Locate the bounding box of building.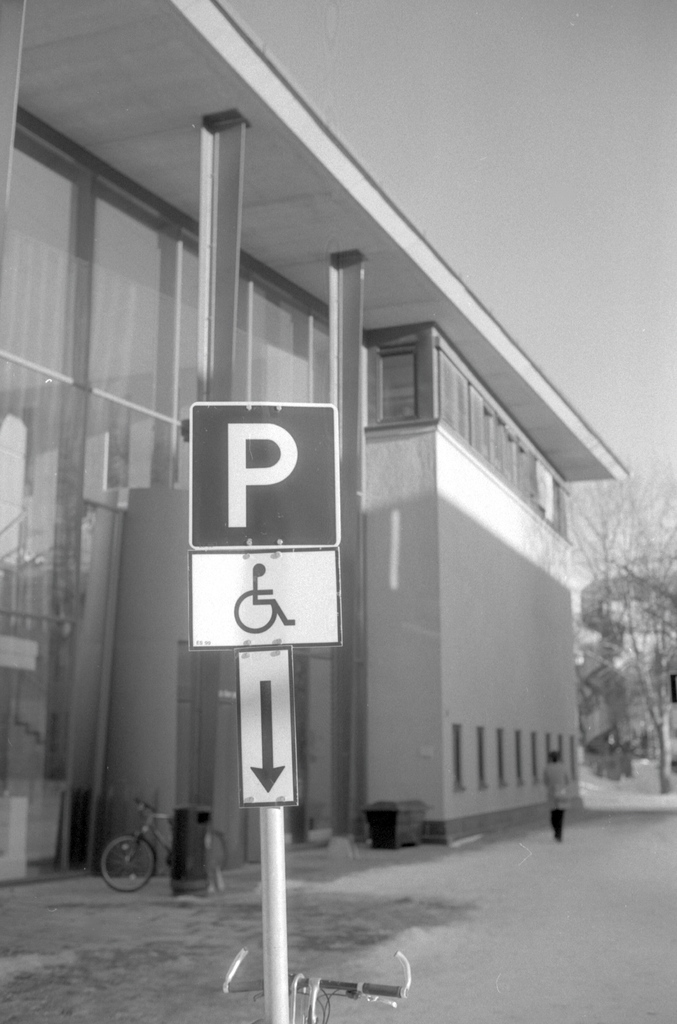
Bounding box: [0, 0, 591, 881].
